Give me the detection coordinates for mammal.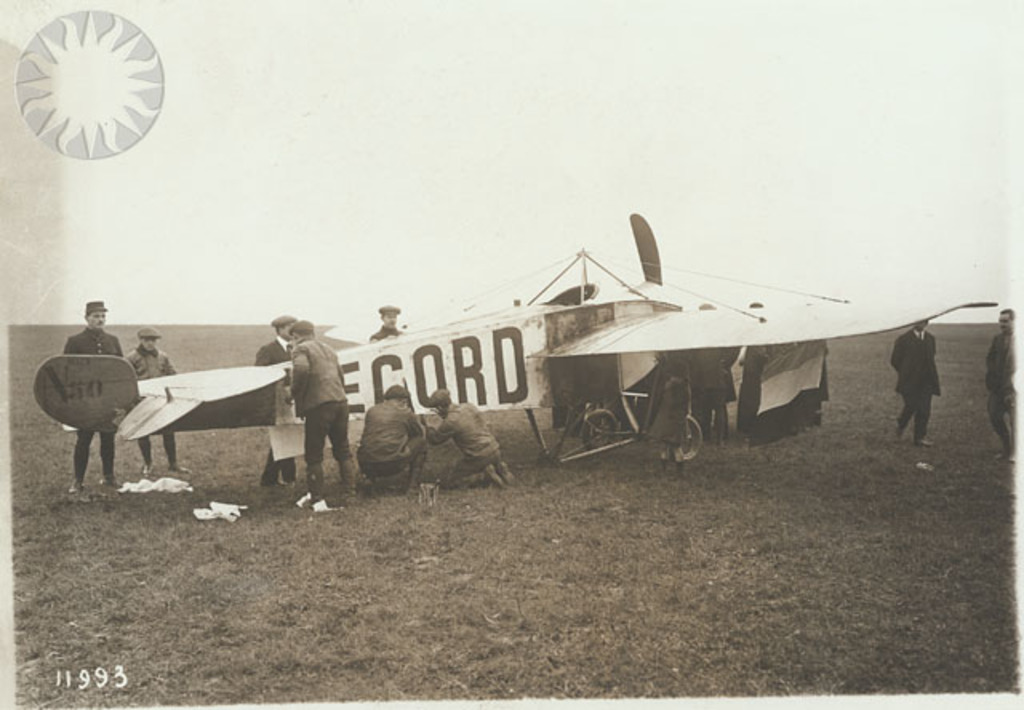
(x1=350, y1=384, x2=426, y2=499).
